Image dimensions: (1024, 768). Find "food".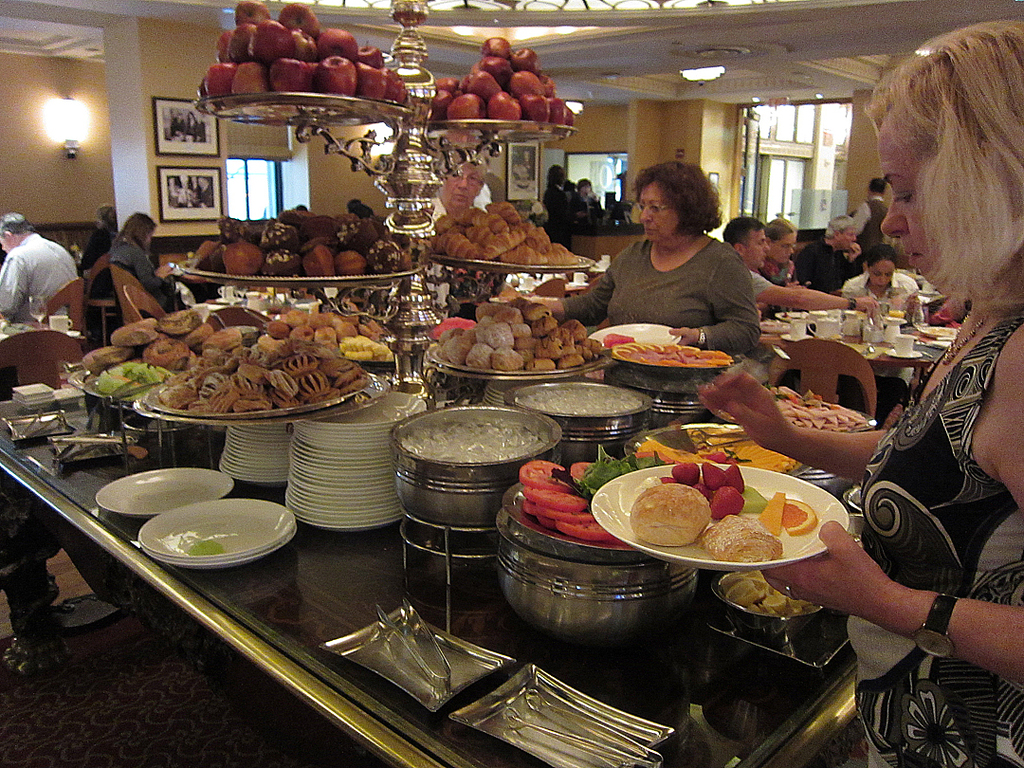
rect(336, 333, 392, 359).
